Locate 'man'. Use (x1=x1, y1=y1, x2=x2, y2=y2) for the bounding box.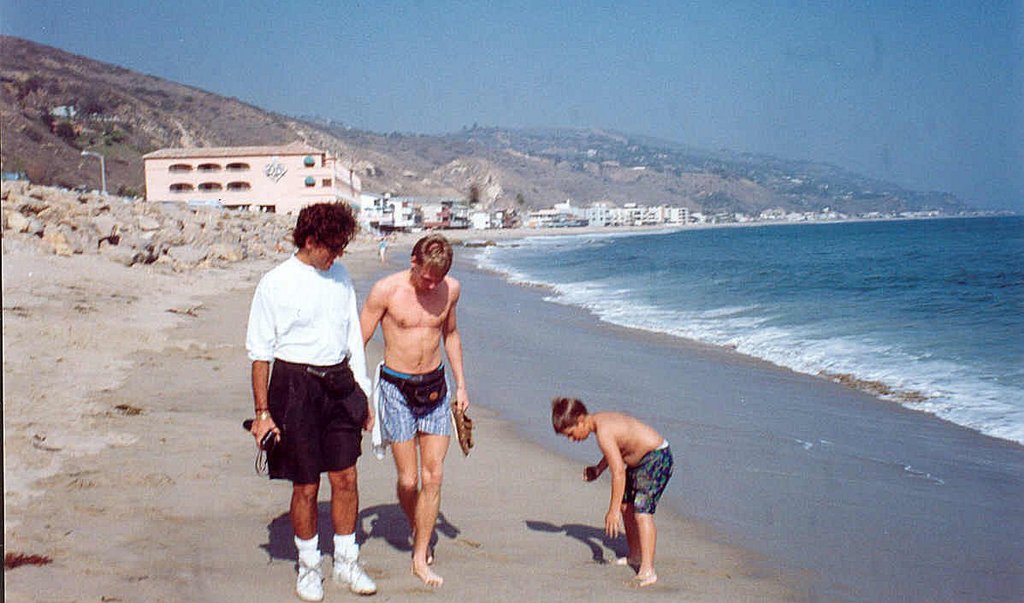
(x1=352, y1=252, x2=477, y2=589).
